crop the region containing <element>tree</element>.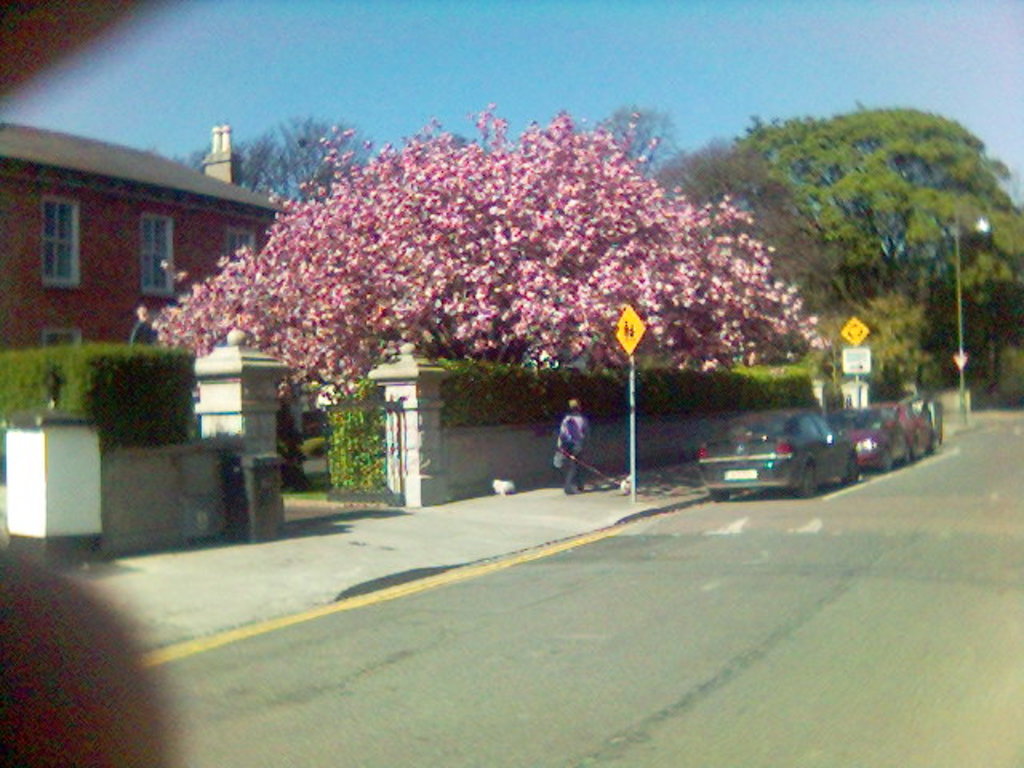
Crop region: <bbox>595, 112, 693, 181</bbox>.
